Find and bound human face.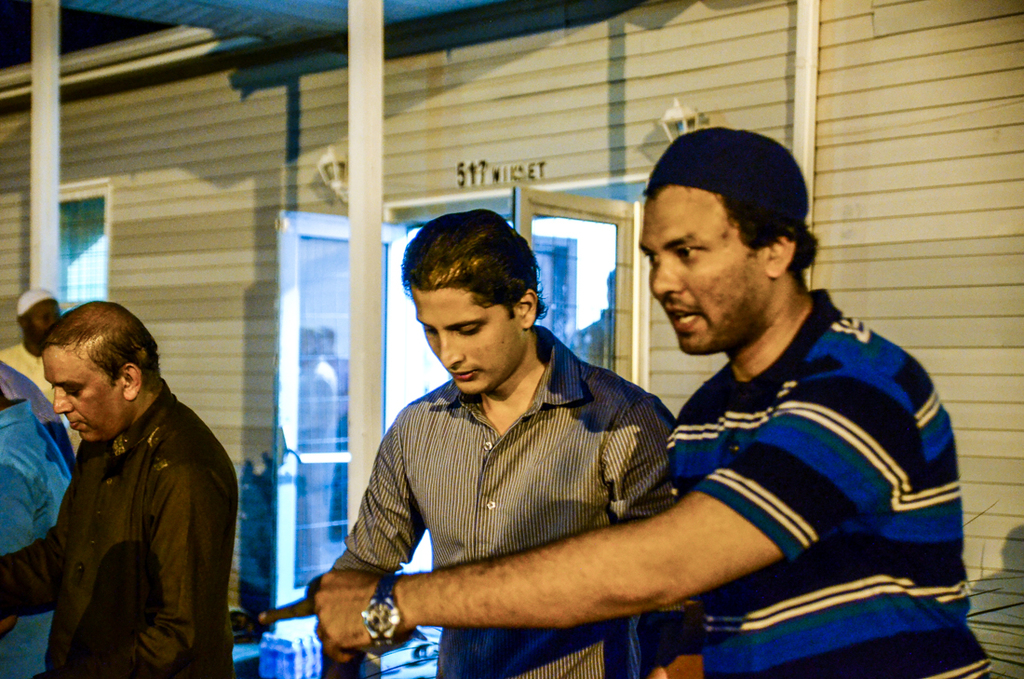
Bound: (left=423, top=294, right=514, bottom=397).
